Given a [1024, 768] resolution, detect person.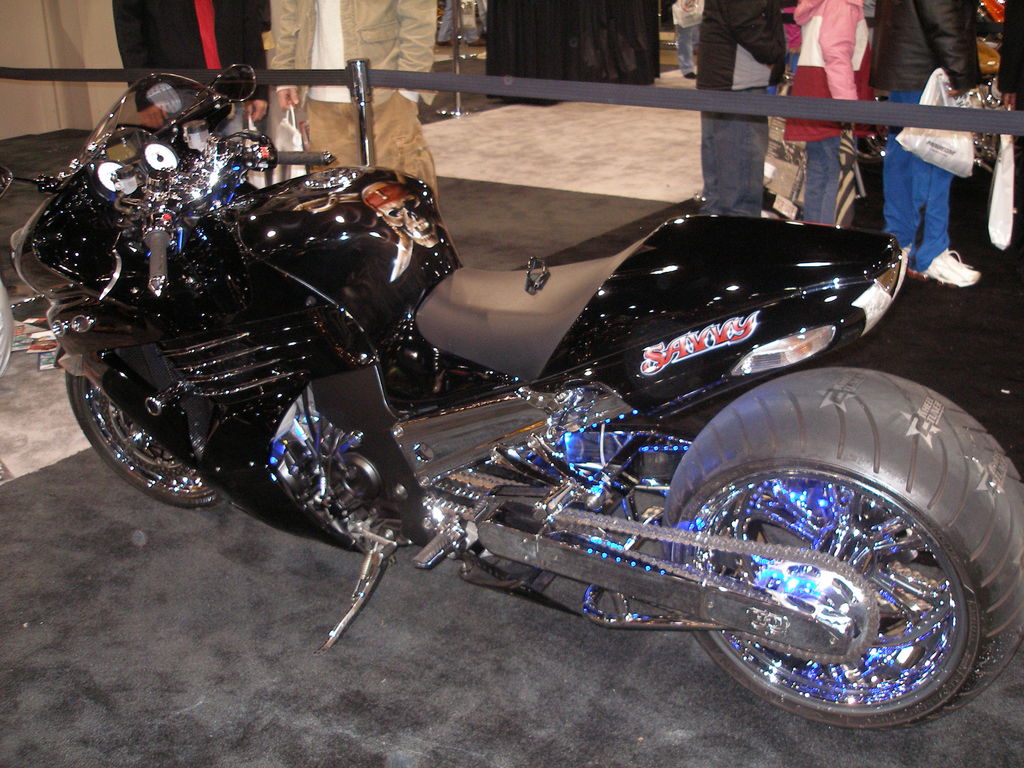
[270, 0, 438, 200].
